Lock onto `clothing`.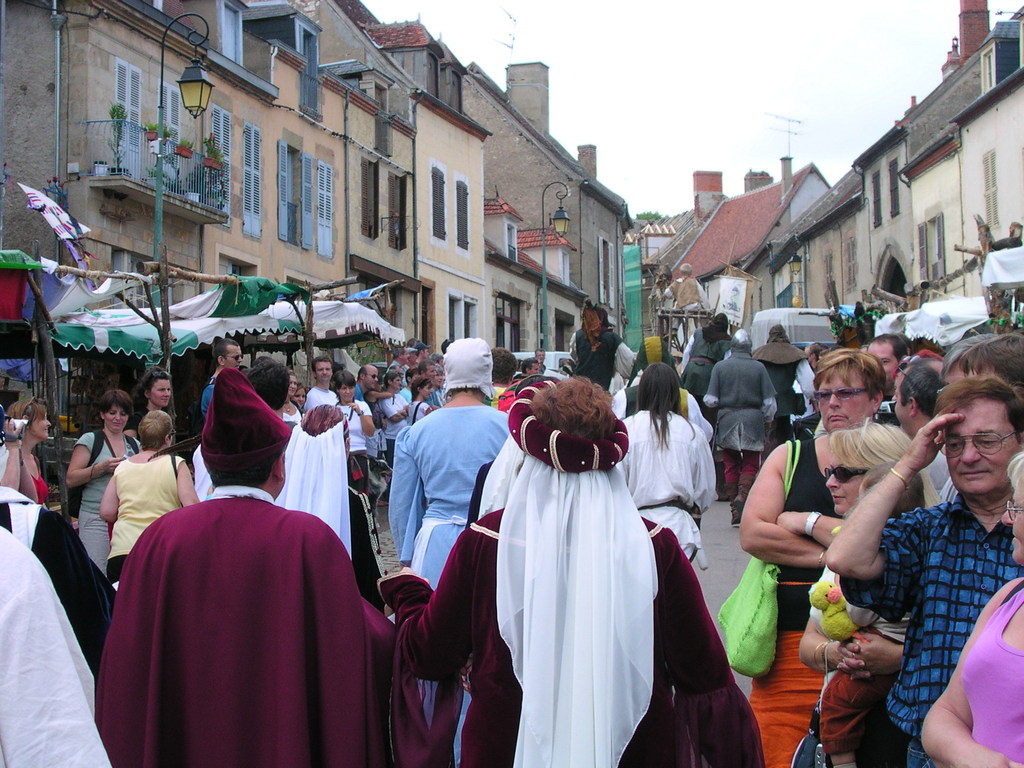
Locked: 742/431/842/767.
